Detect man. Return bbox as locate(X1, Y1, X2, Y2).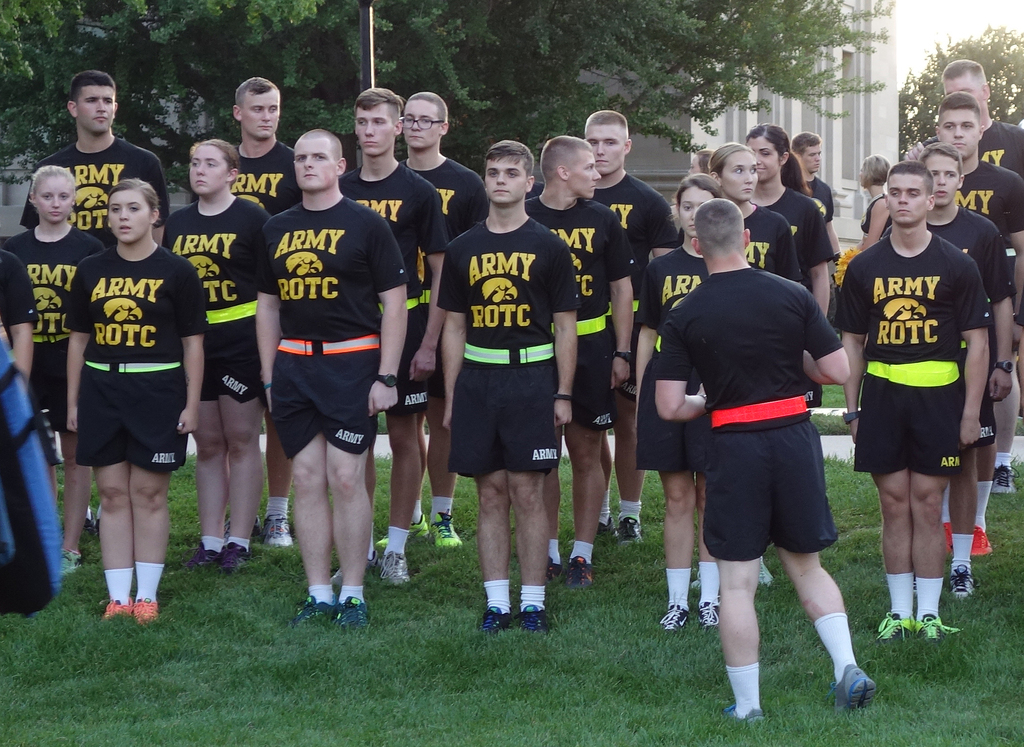
locate(881, 139, 1016, 609).
